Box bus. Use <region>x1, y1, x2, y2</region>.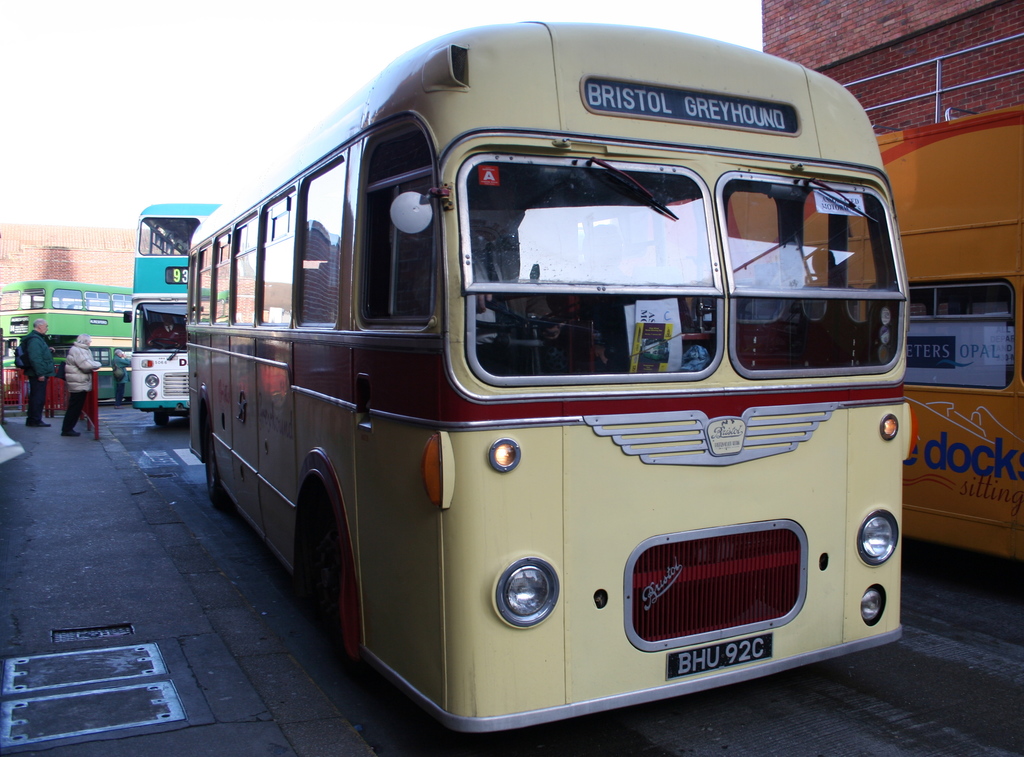
<region>124, 199, 225, 431</region>.
